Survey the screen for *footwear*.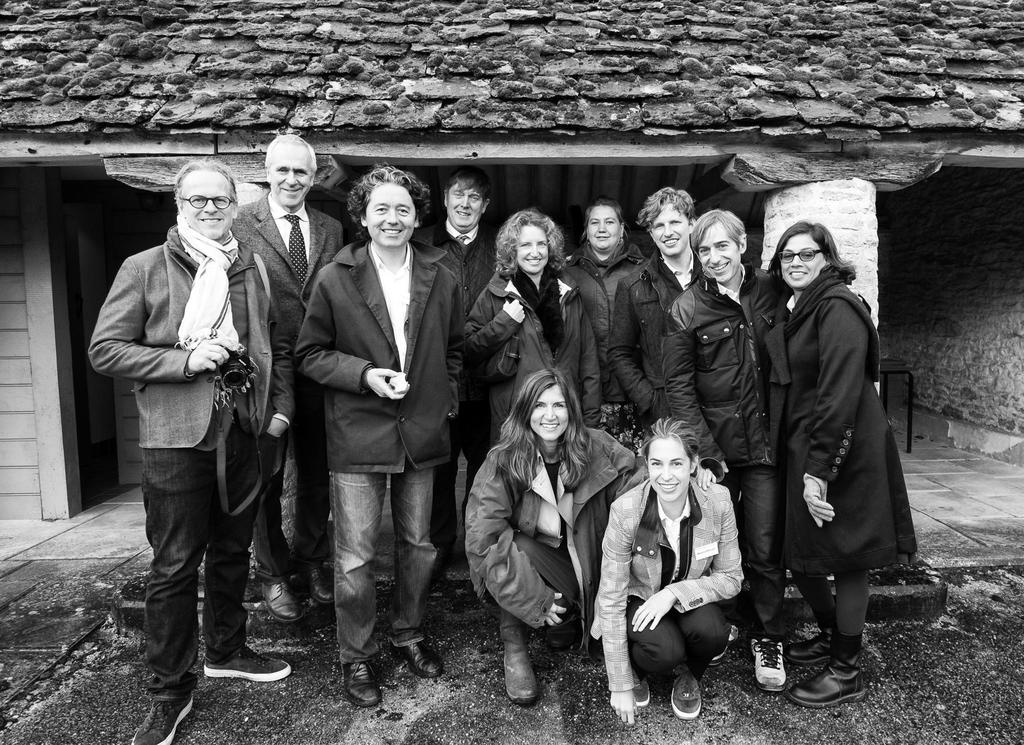
Survey found: locate(628, 665, 652, 708).
